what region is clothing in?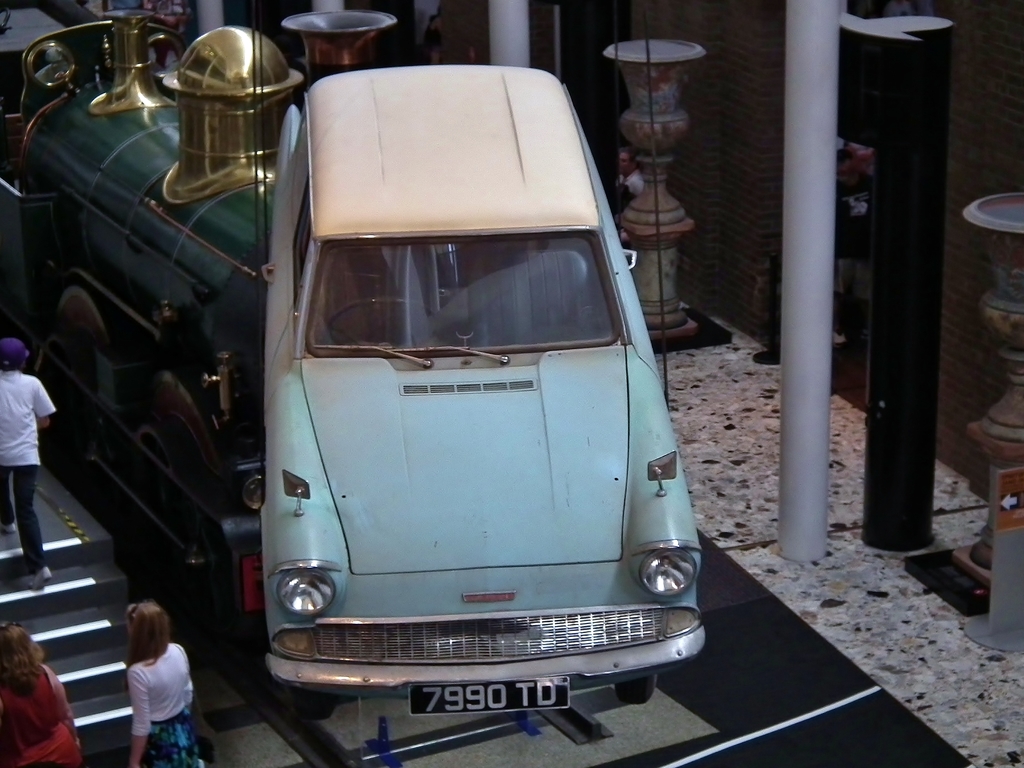
box=[0, 661, 90, 767].
